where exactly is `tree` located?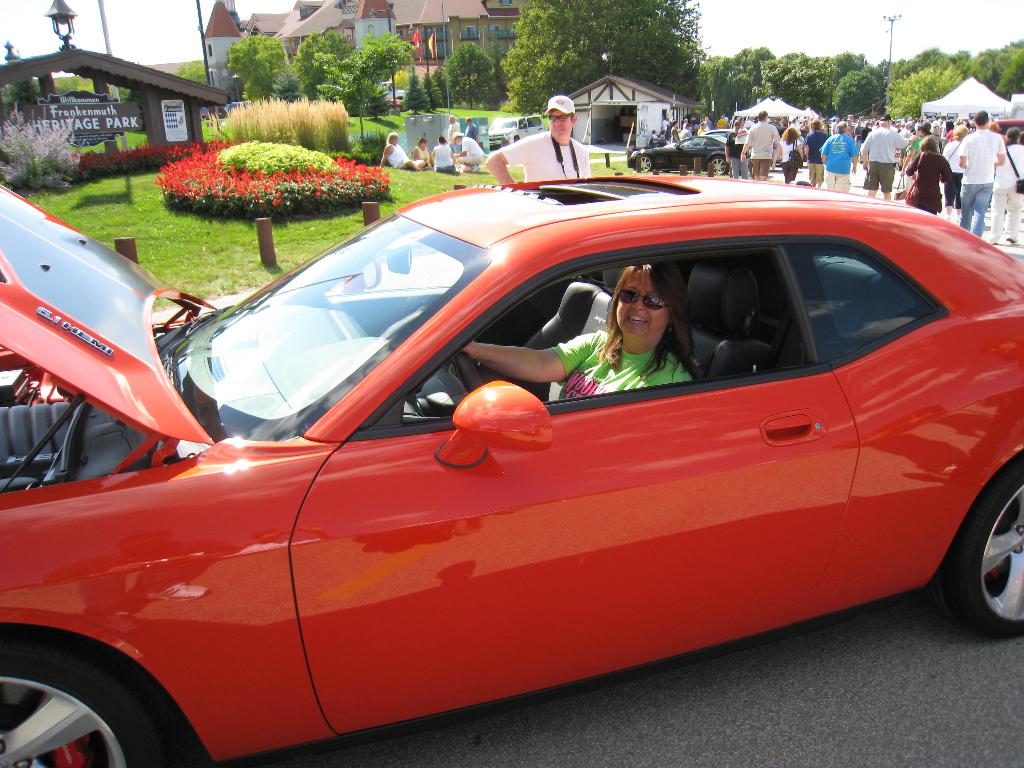
Its bounding box is (504, 0, 710, 114).
